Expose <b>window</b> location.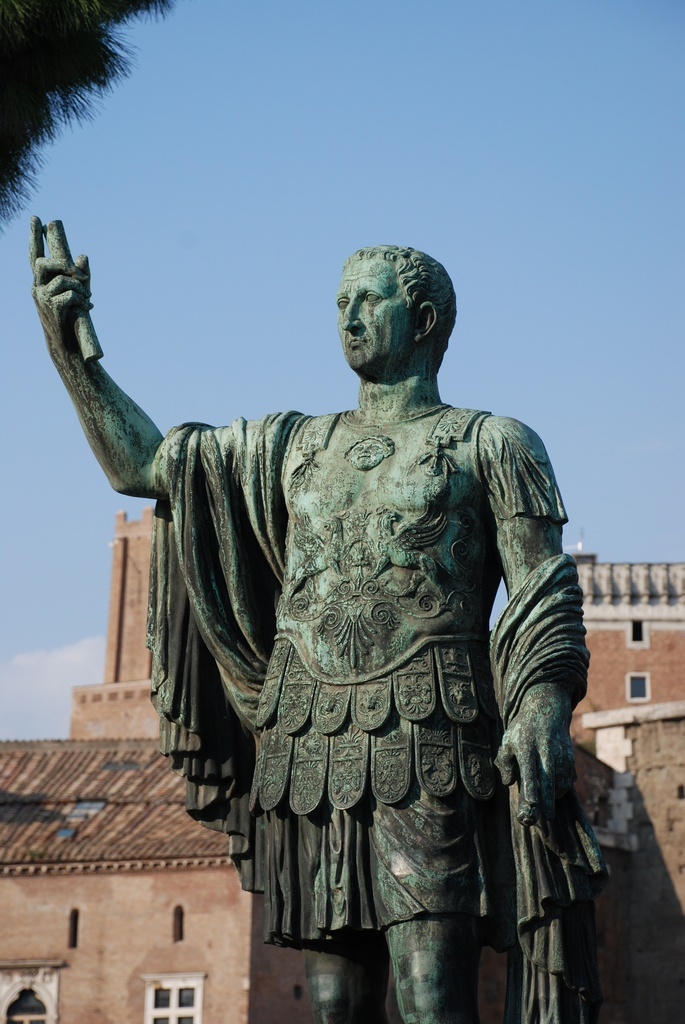
Exposed at <box>289,982,306,1007</box>.
